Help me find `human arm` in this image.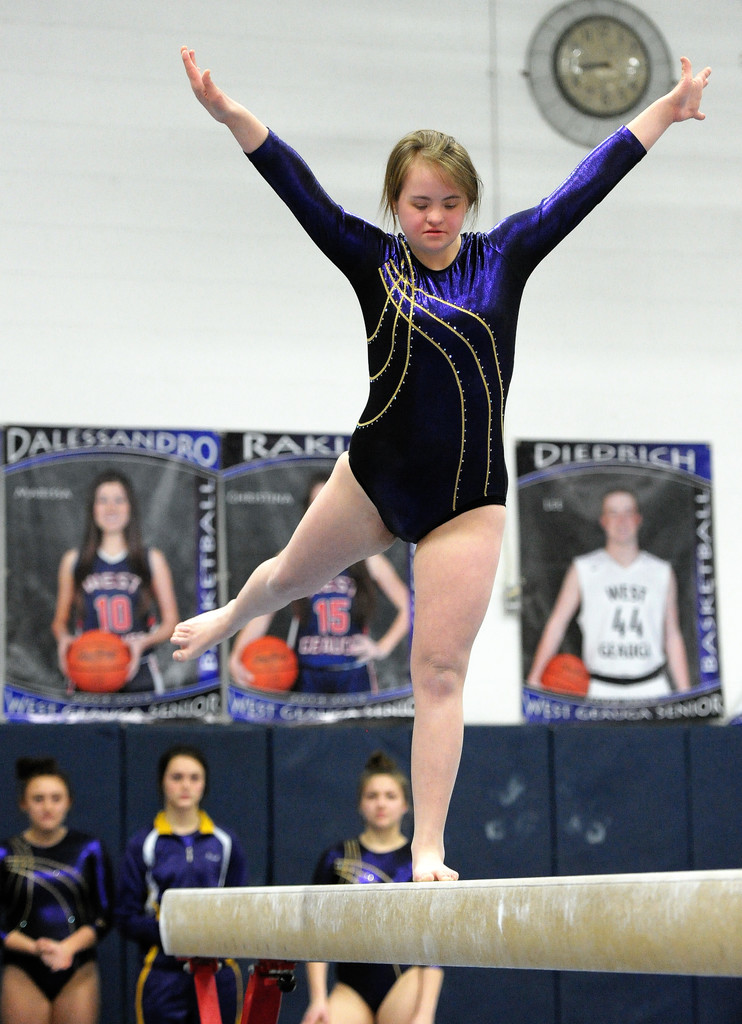
Found it: crop(299, 852, 334, 1023).
